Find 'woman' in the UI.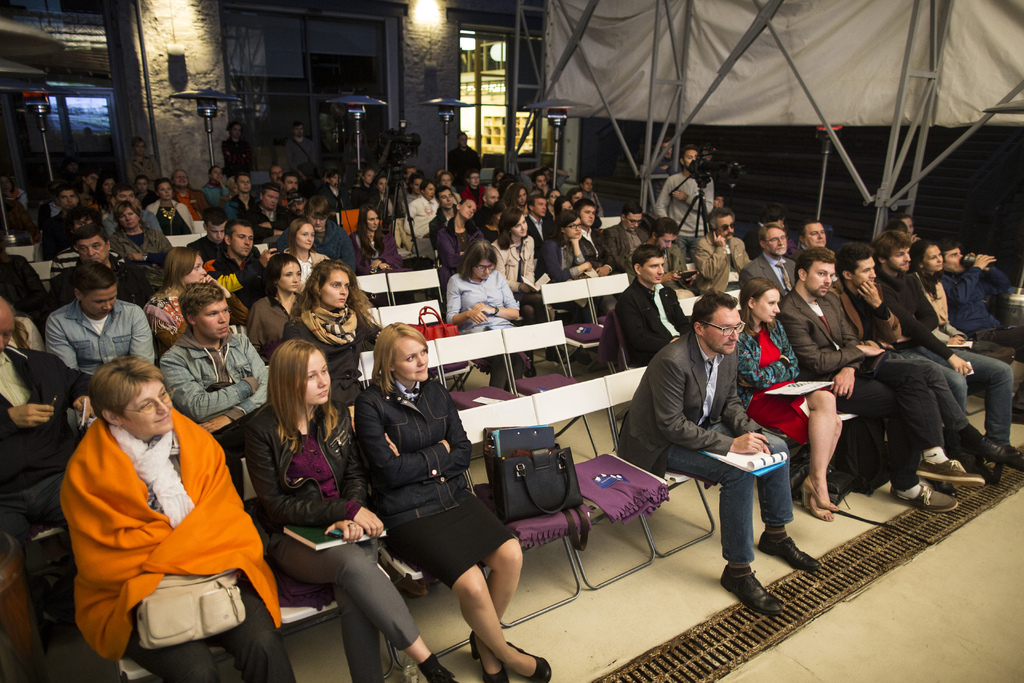
UI element at left=907, top=240, right=972, bottom=341.
